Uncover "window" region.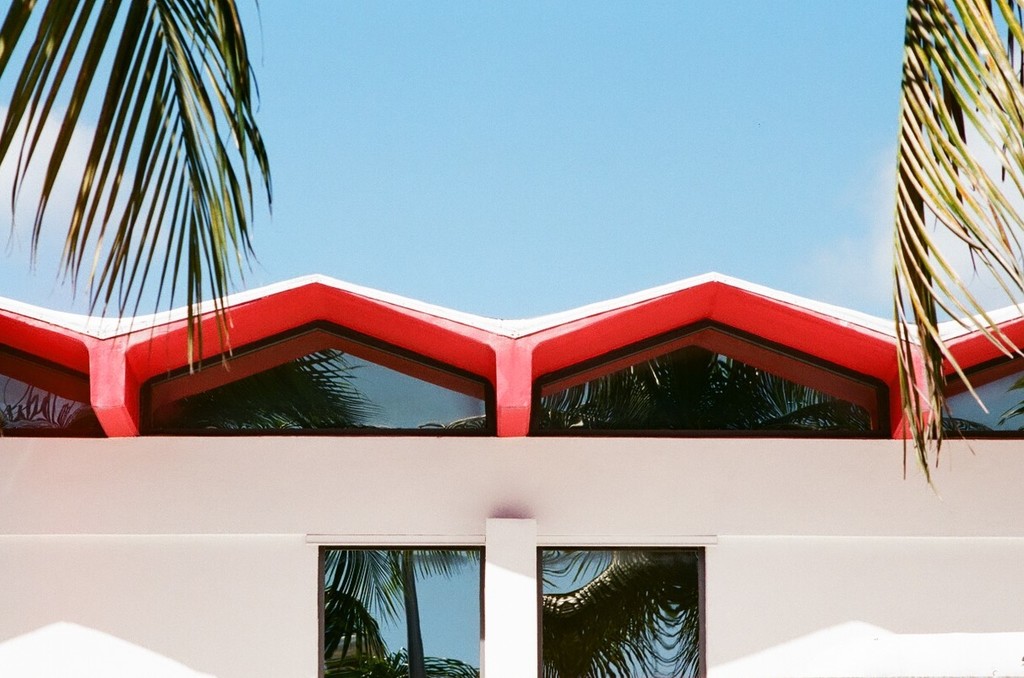
Uncovered: {"x1": 541, "y1": 550, "x2": 703, "y2": 677}.
